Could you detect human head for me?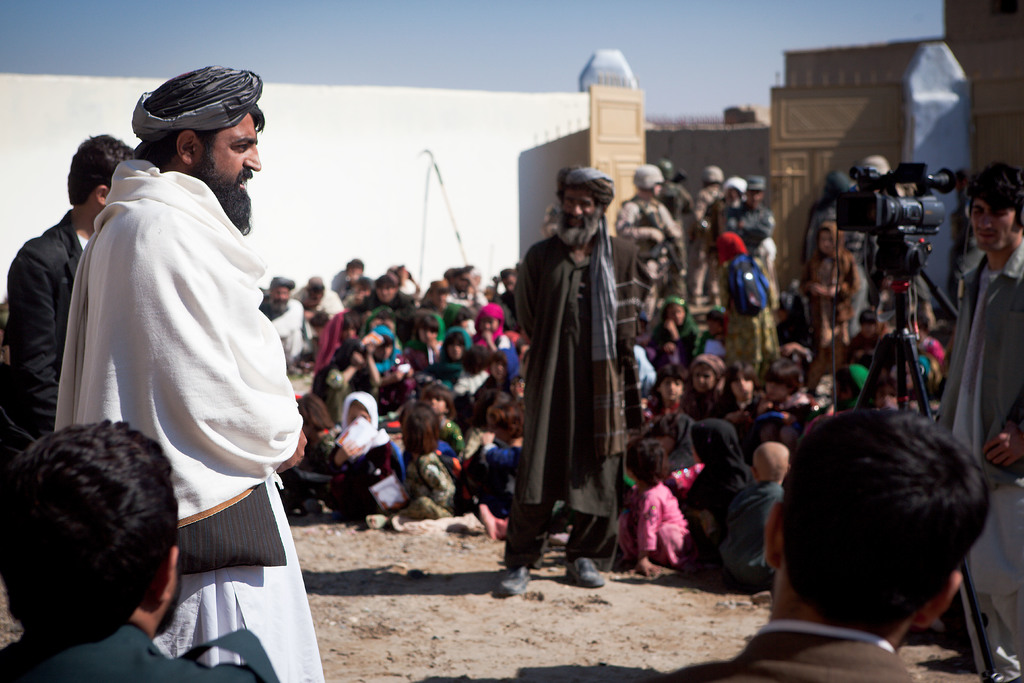
Detection result: rect(861, 310, 886, 342).
